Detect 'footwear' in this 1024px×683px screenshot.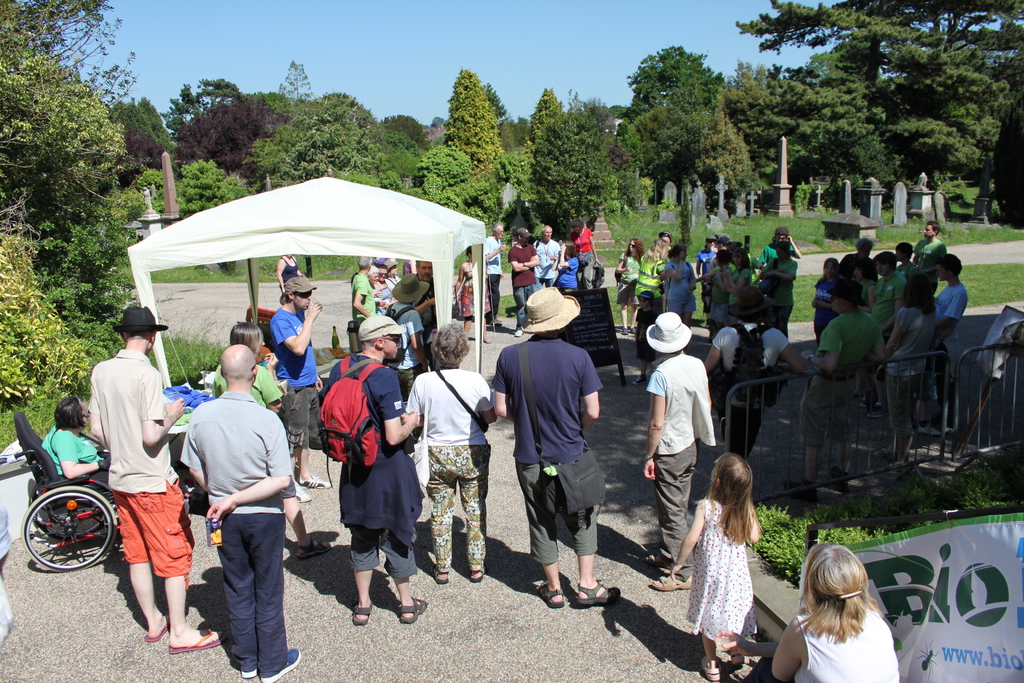
Detection: locate(887, 458, 904, 481).
